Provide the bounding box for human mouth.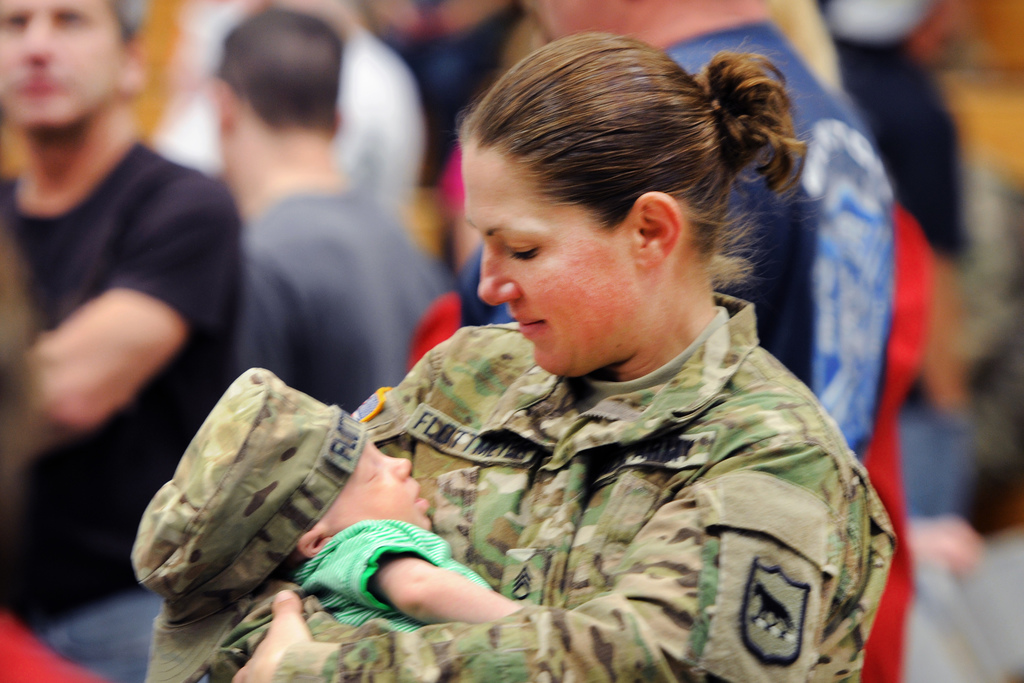
region(412, 483, 431, 506).
